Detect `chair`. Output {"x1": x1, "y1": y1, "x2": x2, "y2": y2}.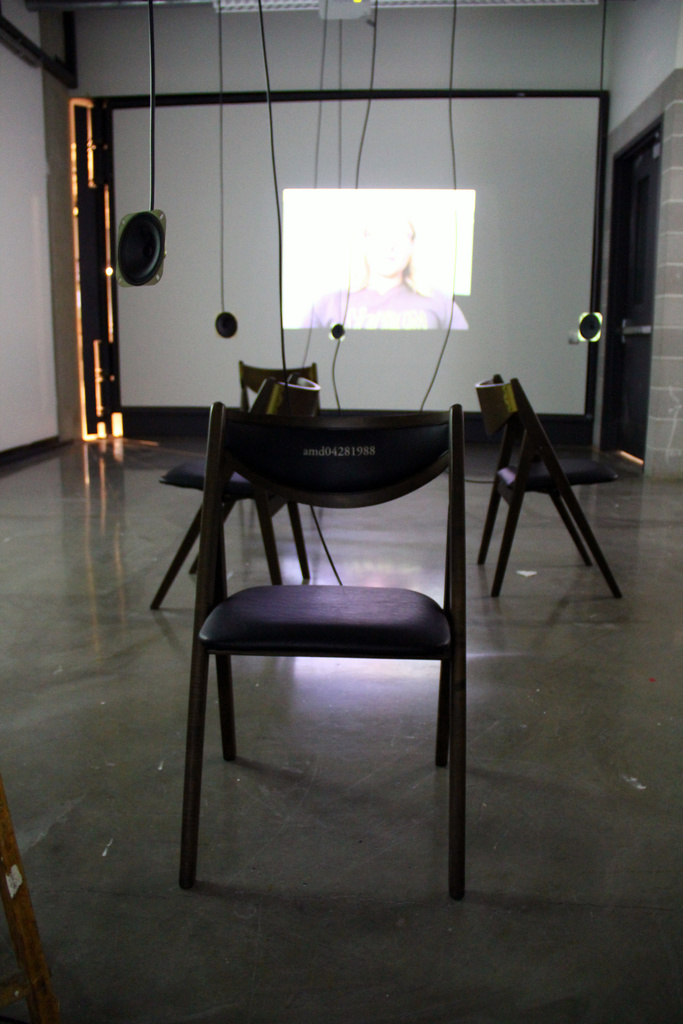
{"x1": 470, "y1": 371, "x2": 618, "y2": 602}.
